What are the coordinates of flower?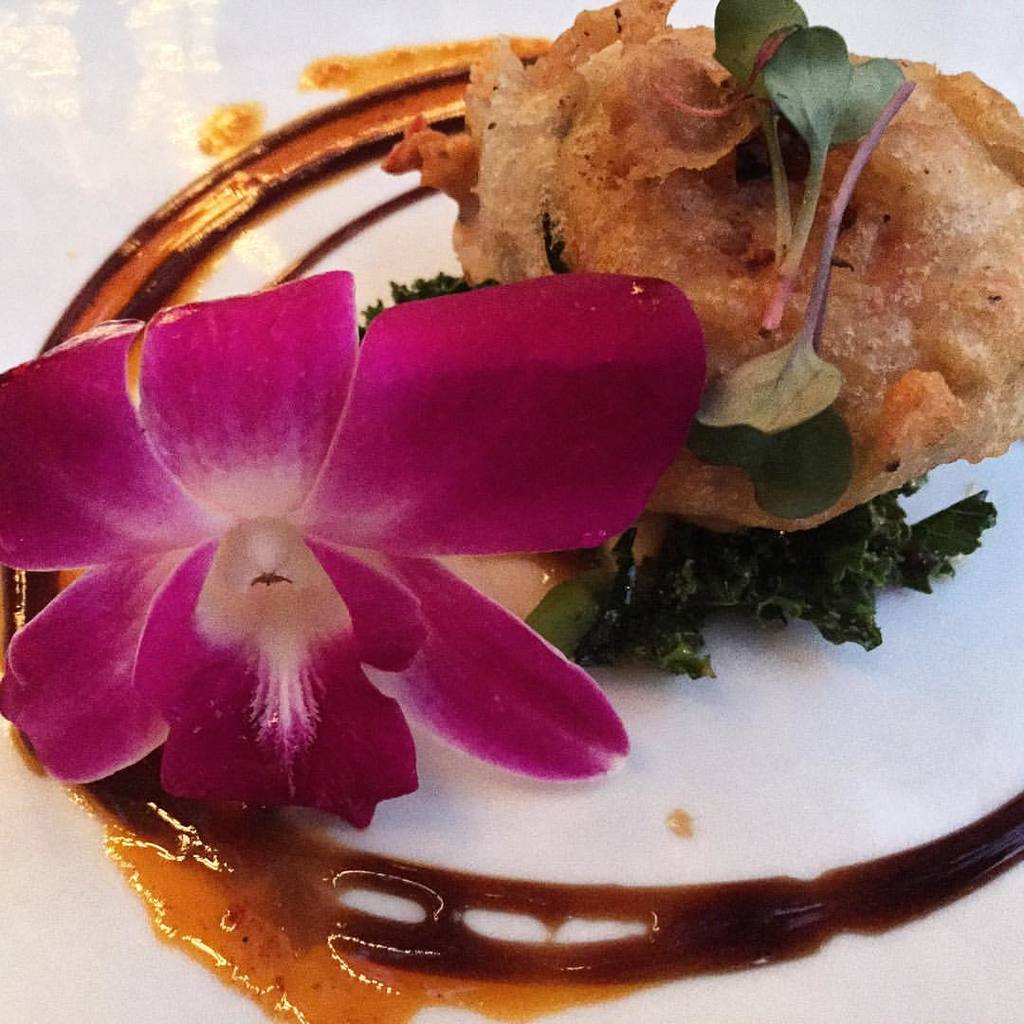
0 265 707 832.
